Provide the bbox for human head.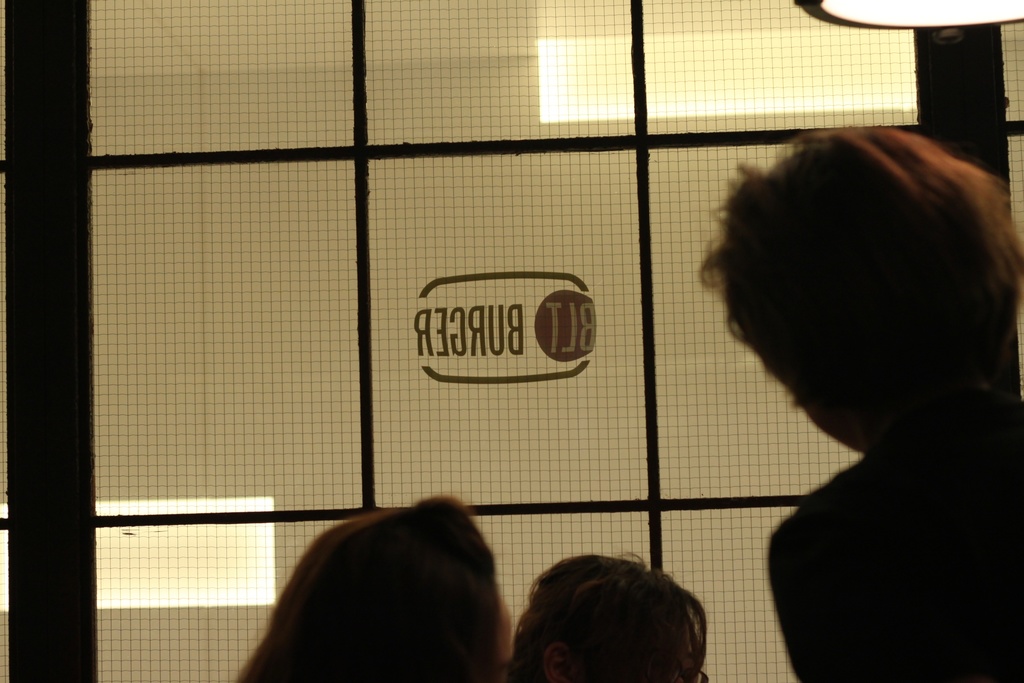
[left=236, top=498, right=504, bottom=682].
